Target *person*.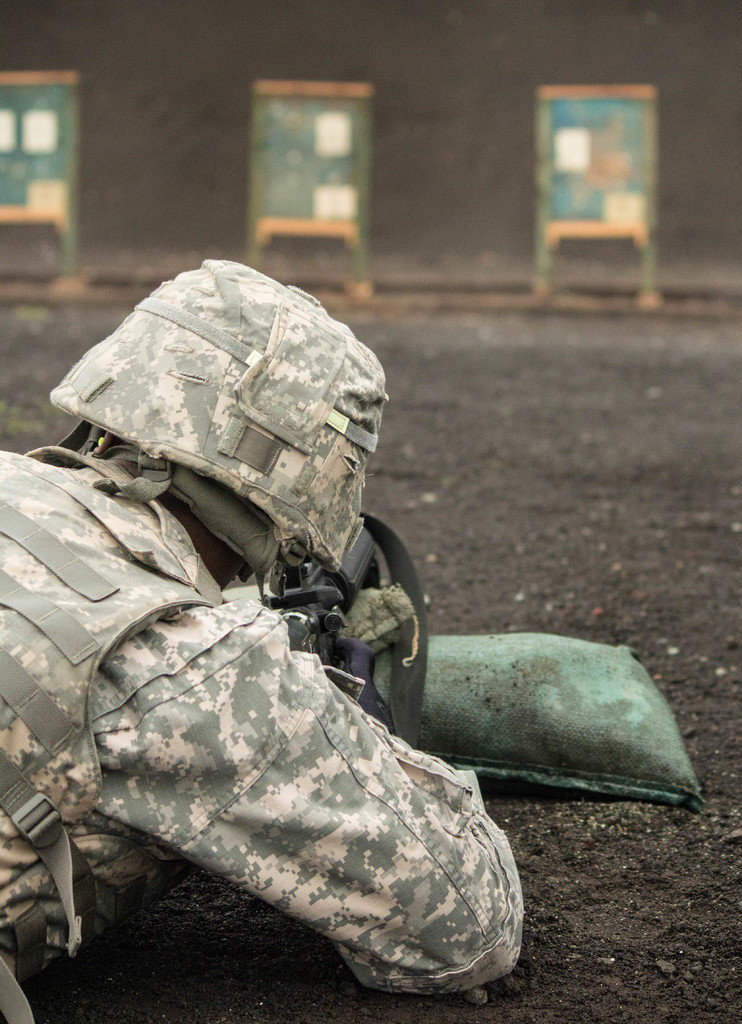
Target region: 49 252 583 977.
